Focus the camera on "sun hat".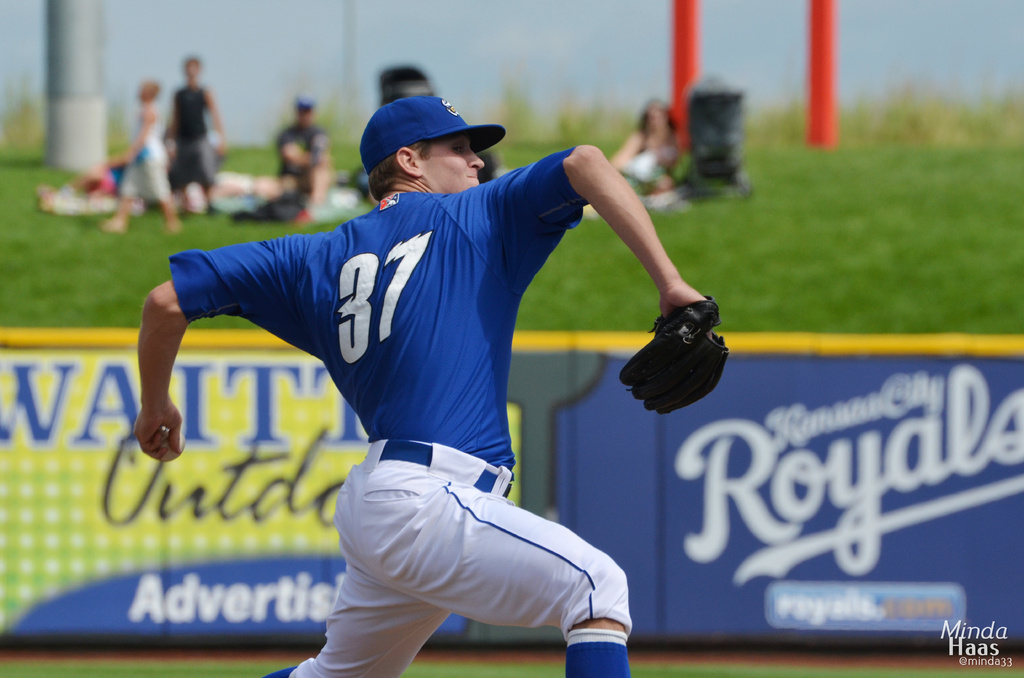
Focus region: x1=292 y1=91 x2=312 y2=109.
